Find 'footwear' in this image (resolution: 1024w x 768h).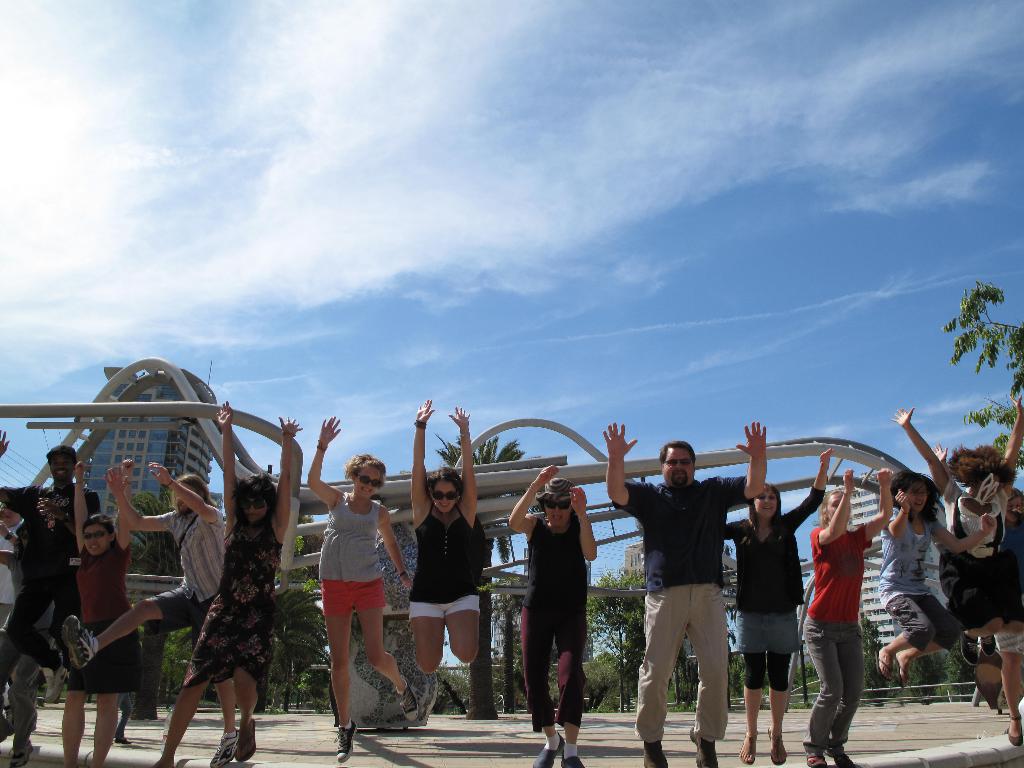
<bbox>828, 753, 854, 767</bbox>.
